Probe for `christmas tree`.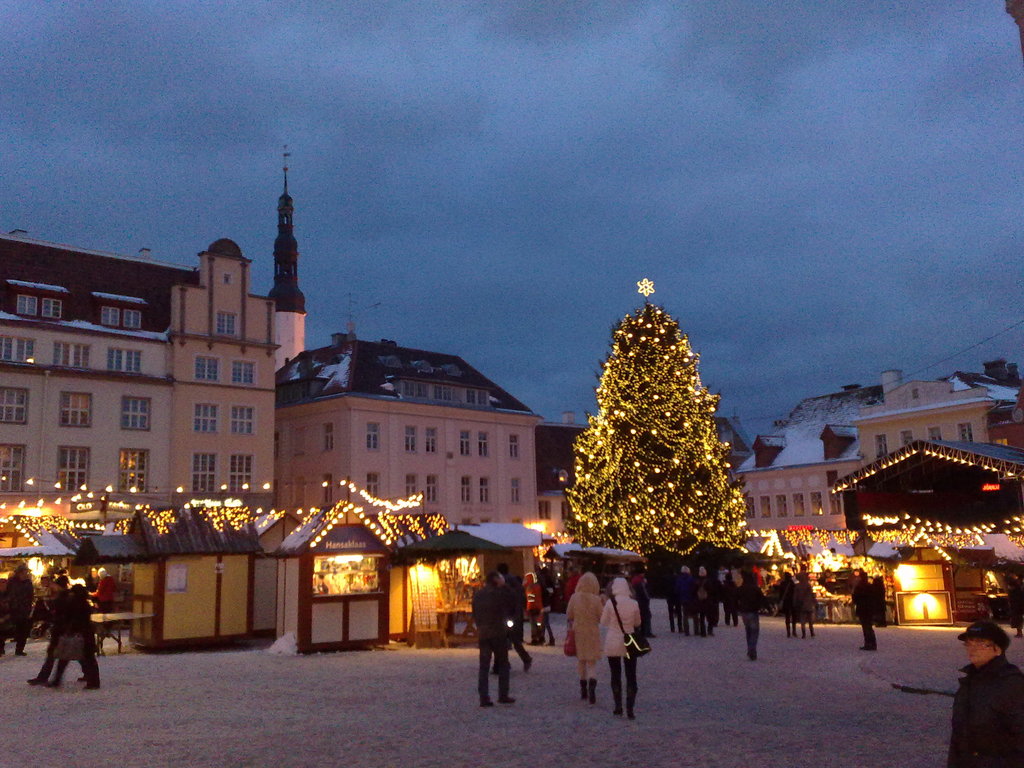
Probe result: l=563, t=278, r=748, b=554.
